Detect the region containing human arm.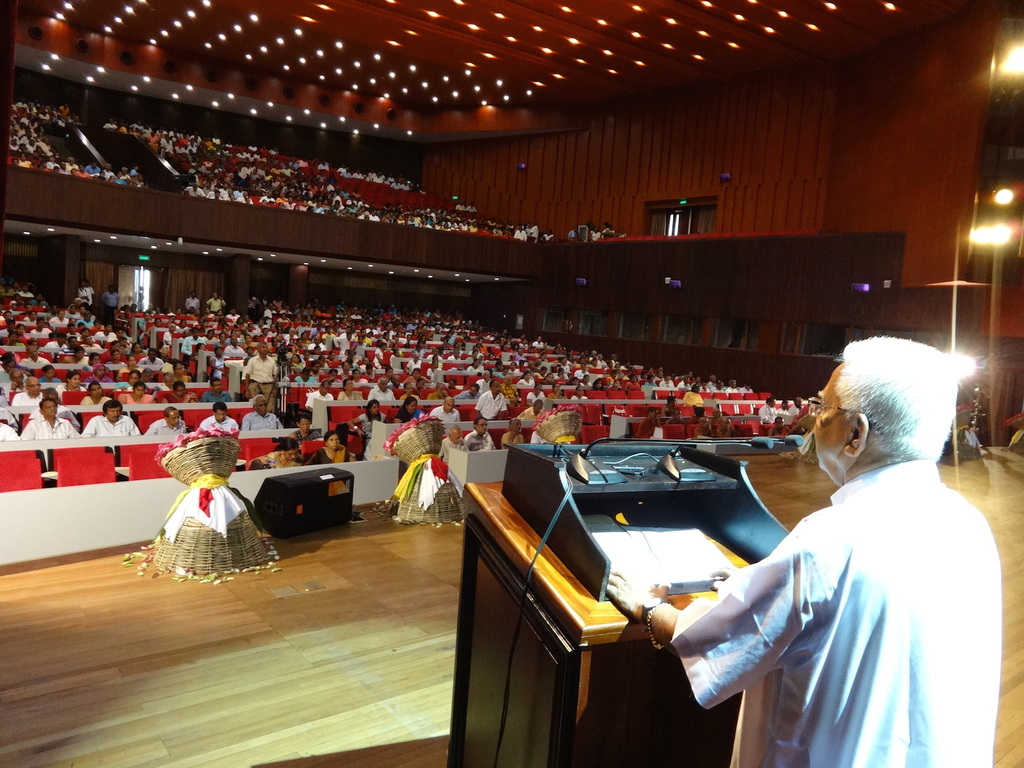
Rect(309, 344, 310, 351).
